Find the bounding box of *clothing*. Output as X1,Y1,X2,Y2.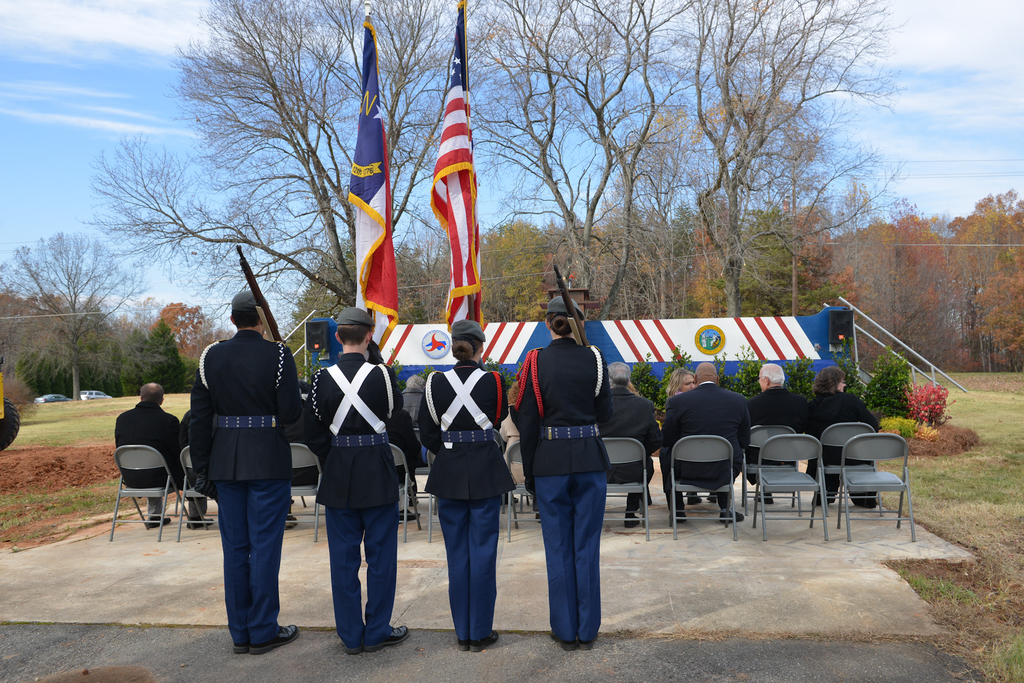
511,332,609,641.
